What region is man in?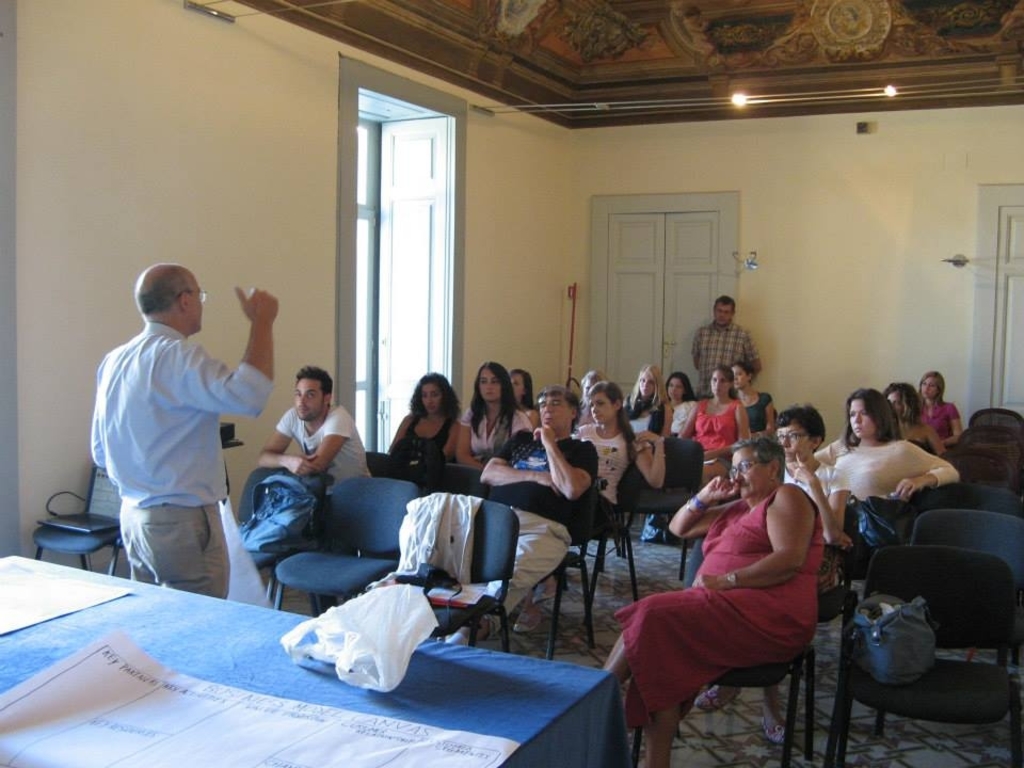
[85, 244, 259, 621].
